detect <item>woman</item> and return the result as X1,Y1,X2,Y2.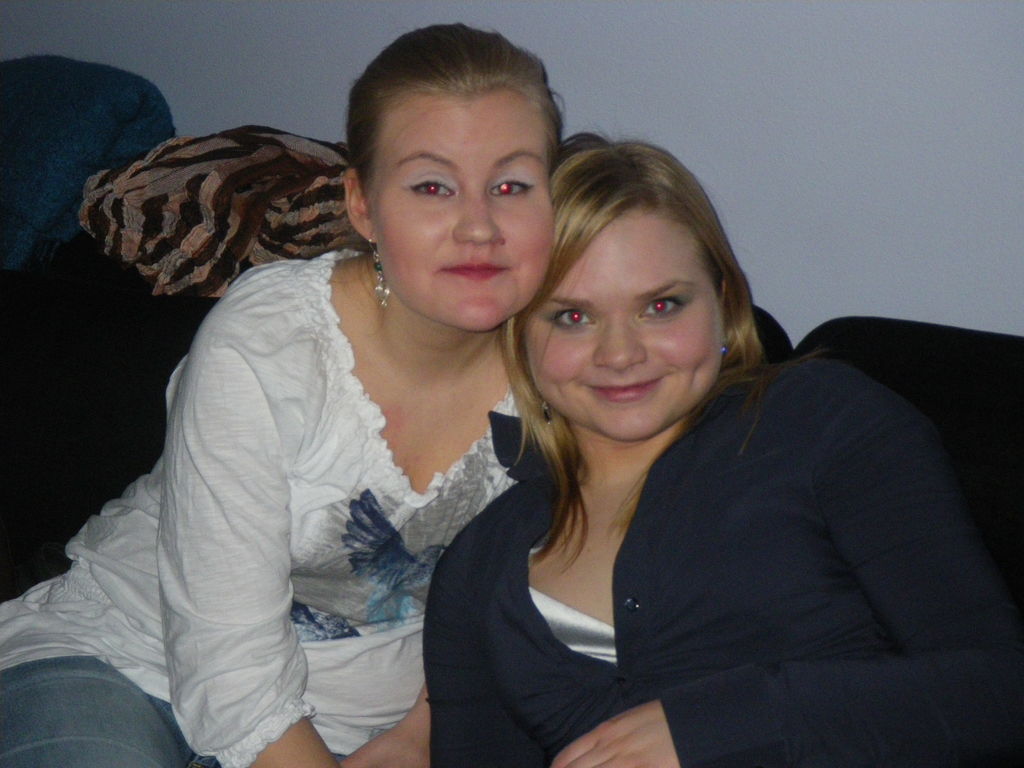
412,129,1023,767.
